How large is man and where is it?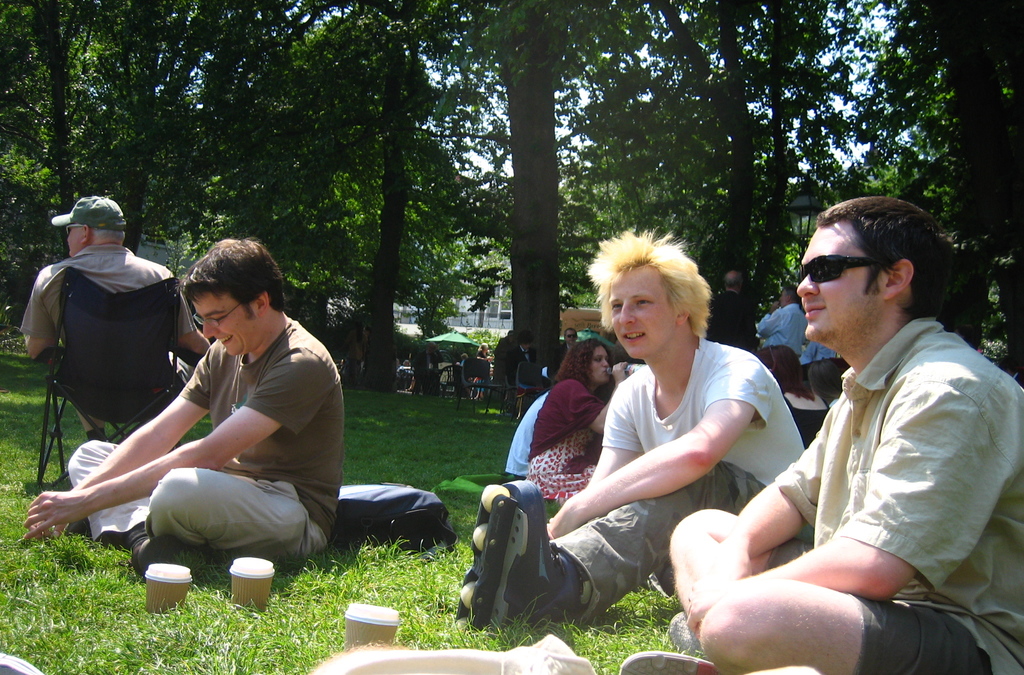
Bounding box: 463 221 815 629.
